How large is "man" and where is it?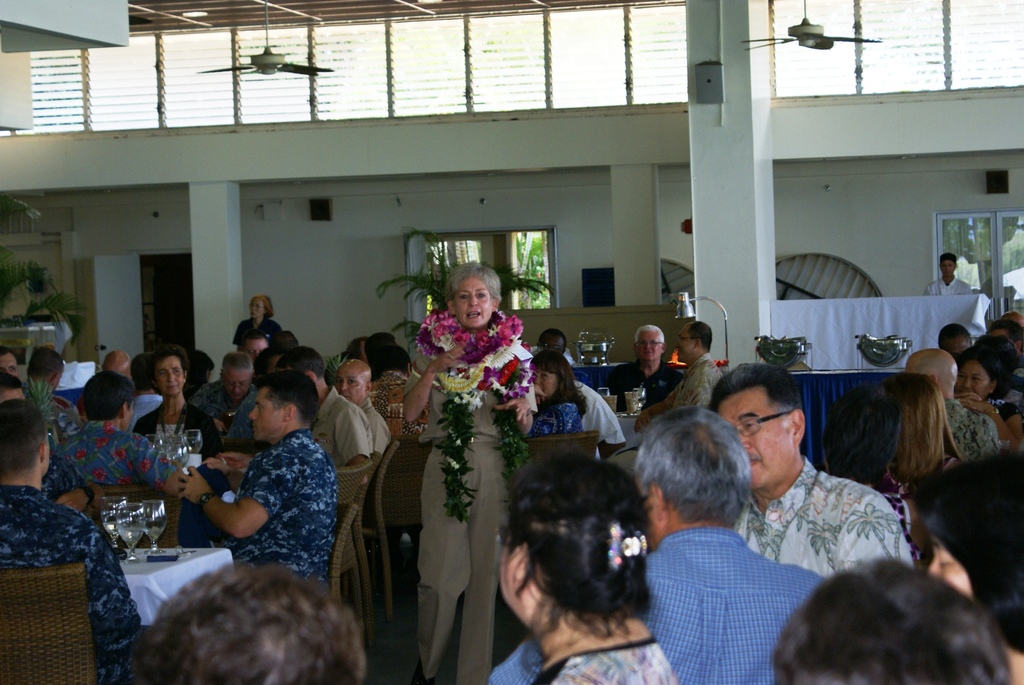
Bounding box: 180:366:340:590.
